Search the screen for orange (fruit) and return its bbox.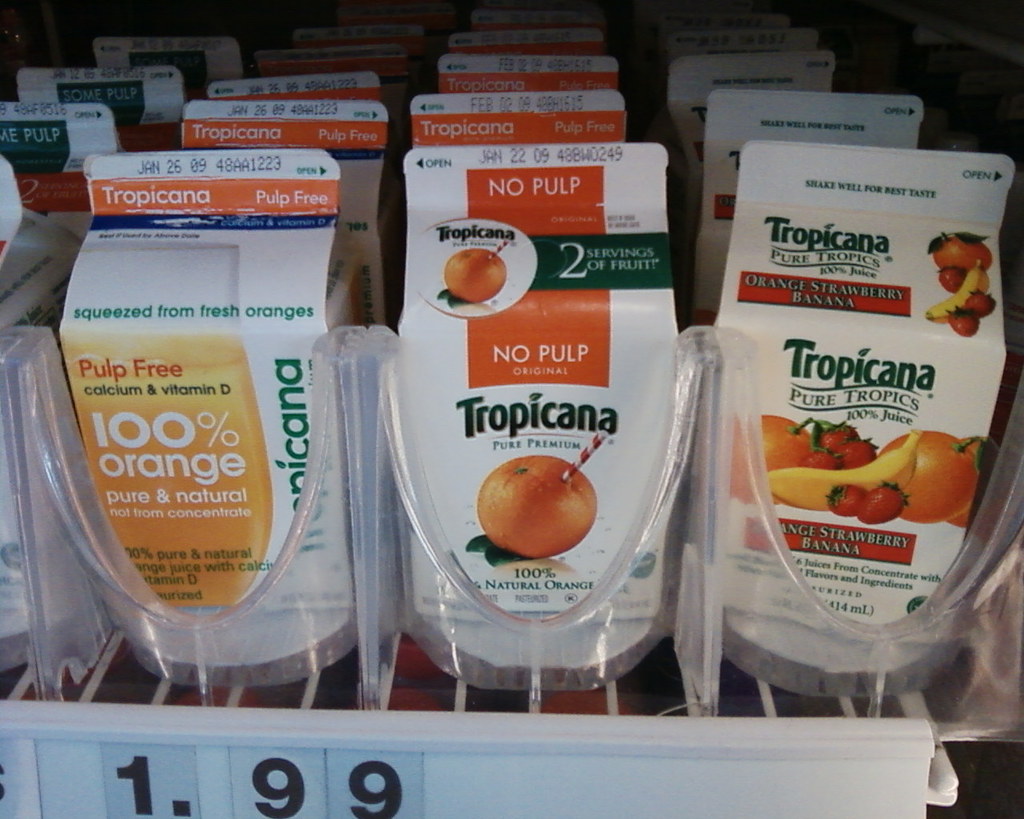
Found: bbox(470, 449, 590, 557).
